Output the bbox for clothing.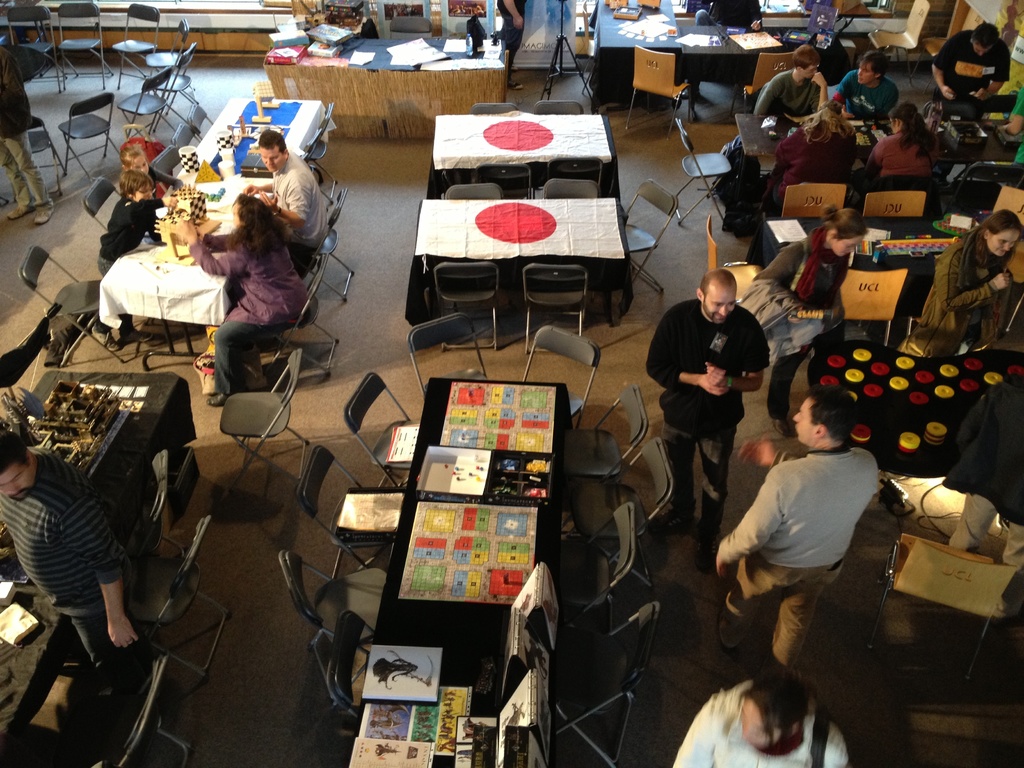
l=940, t=29, r=1004, b=88.
